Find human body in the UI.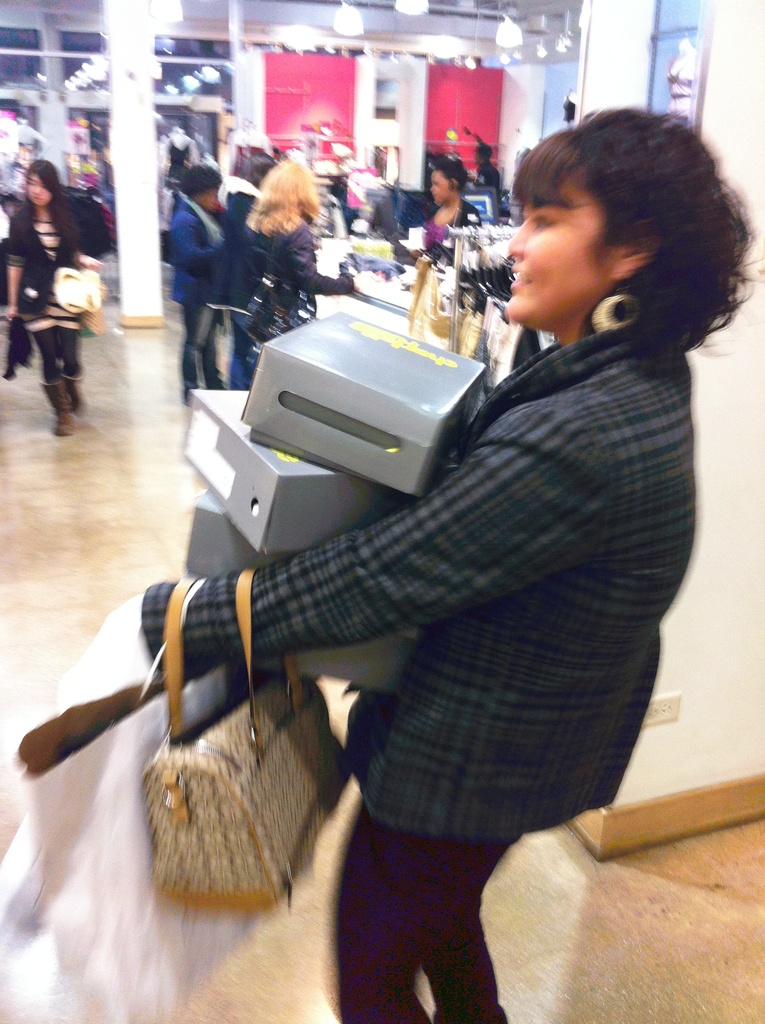
UI element at box=[239, 211, 364, 390].
